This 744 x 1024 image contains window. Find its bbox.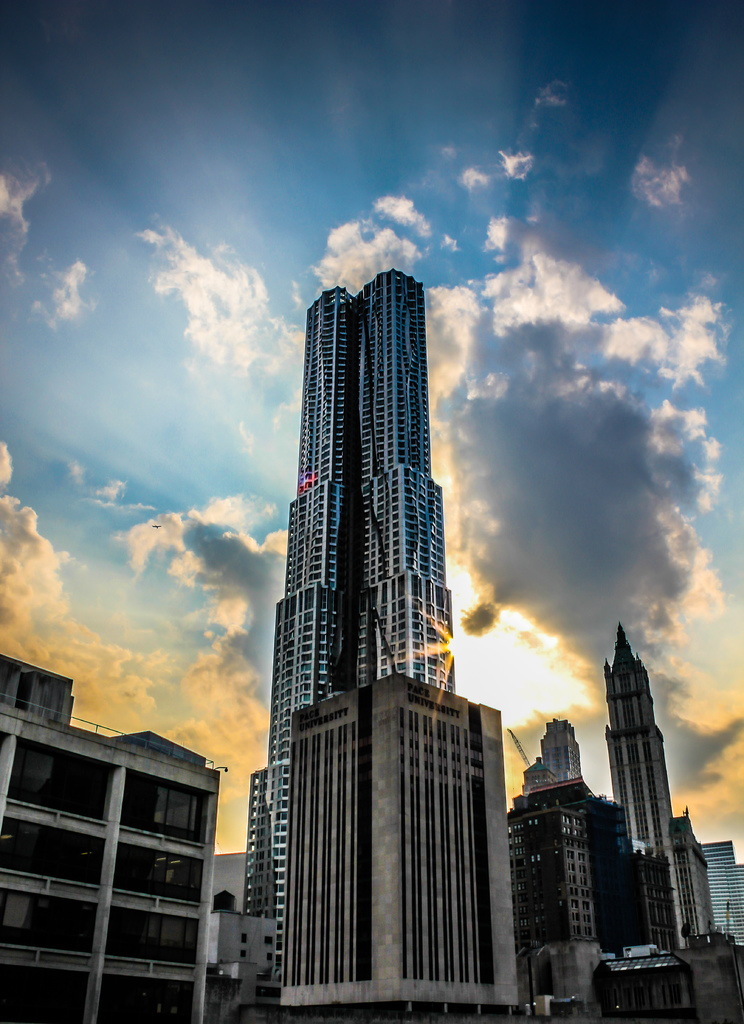
bbox(0, 815, 107, 887).
